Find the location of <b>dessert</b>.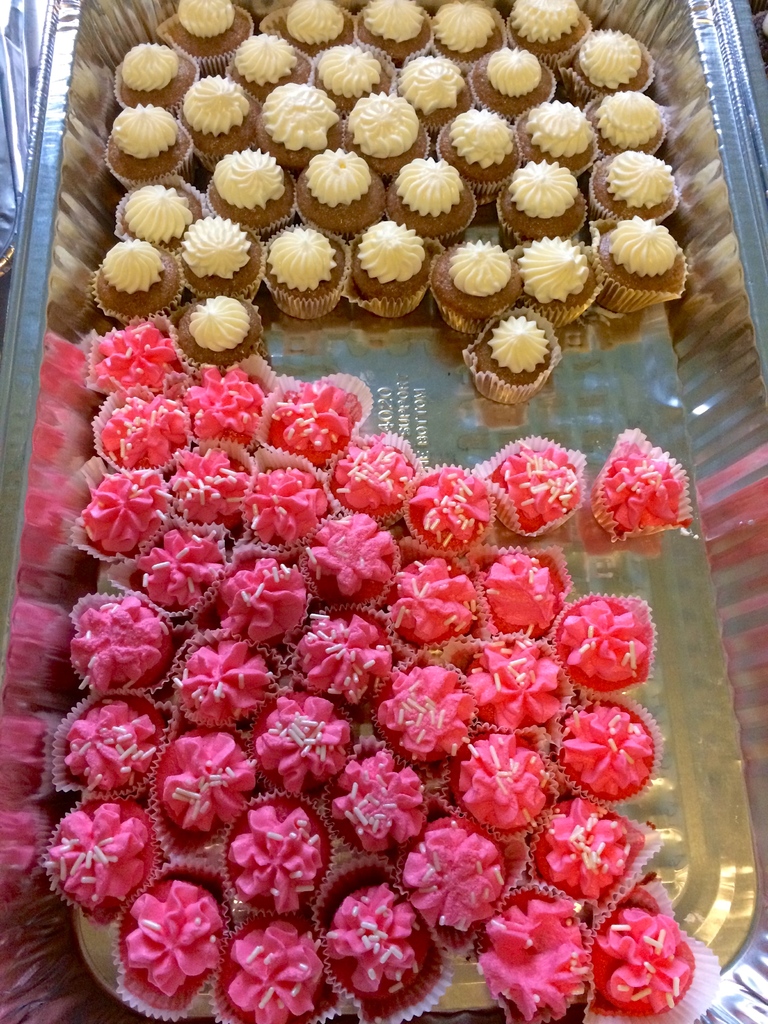
Location: detection(524, 111, 586, 173).
